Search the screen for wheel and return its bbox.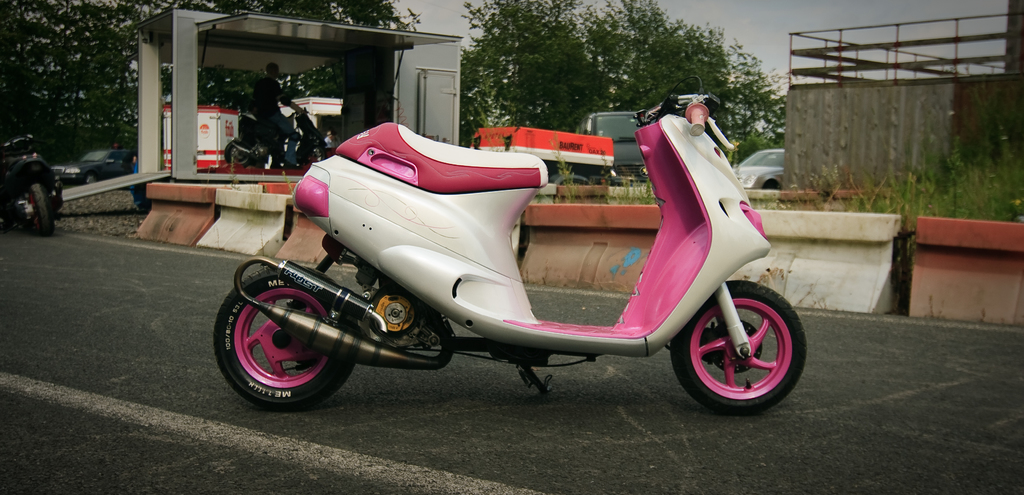
Found: <box>308,139,326,163</box>.
